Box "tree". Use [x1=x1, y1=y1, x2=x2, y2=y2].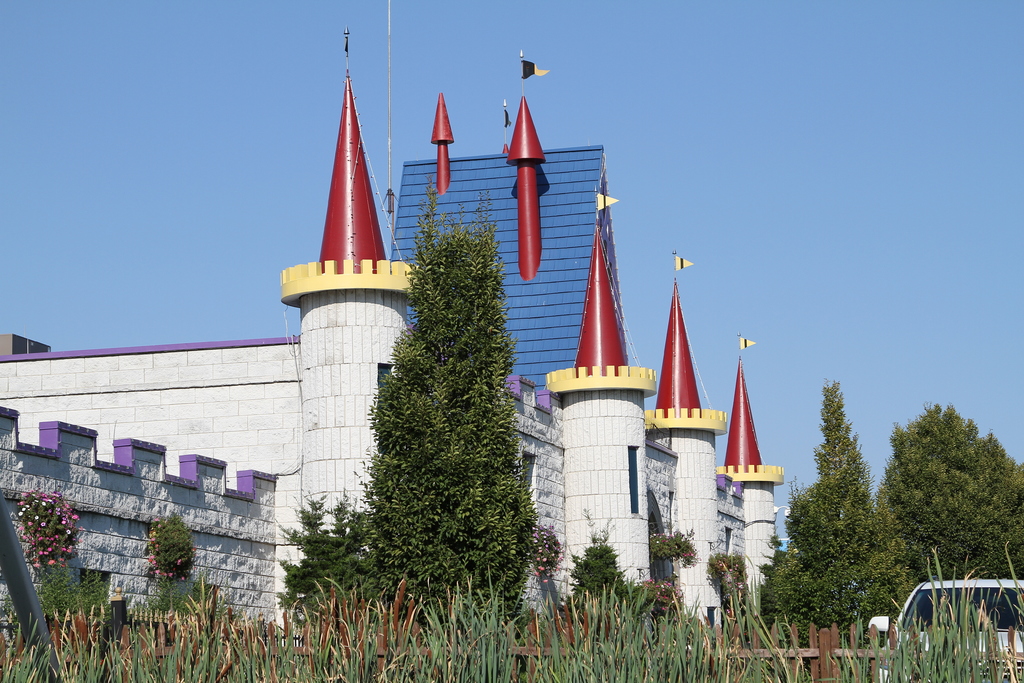
[x1=273, y1=491, x2=383, y2=627].
